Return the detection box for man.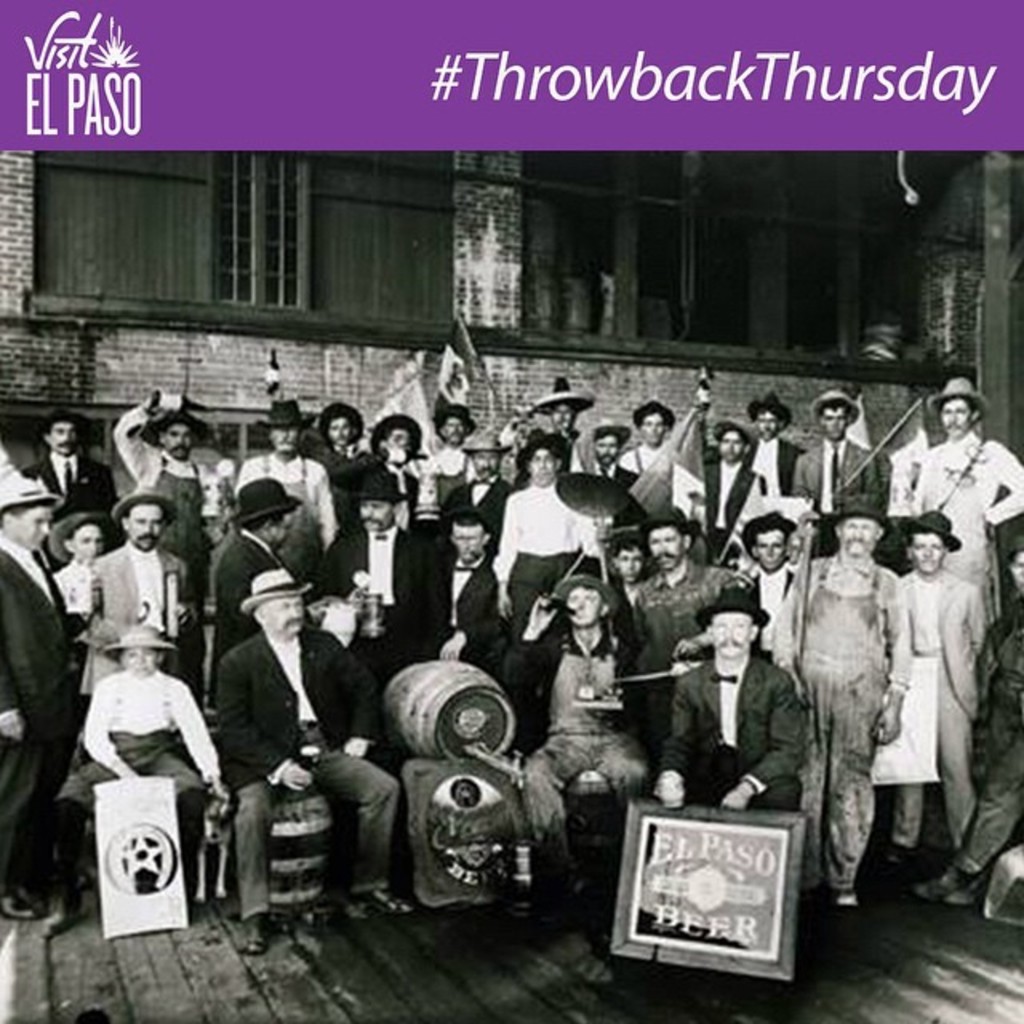
(549,400,576,454).
